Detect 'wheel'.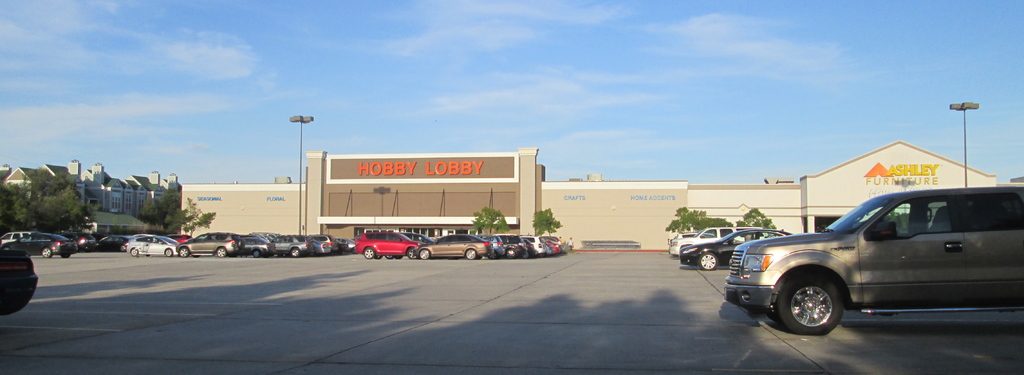
Detected at BBox(44, 246, 53, 256).
